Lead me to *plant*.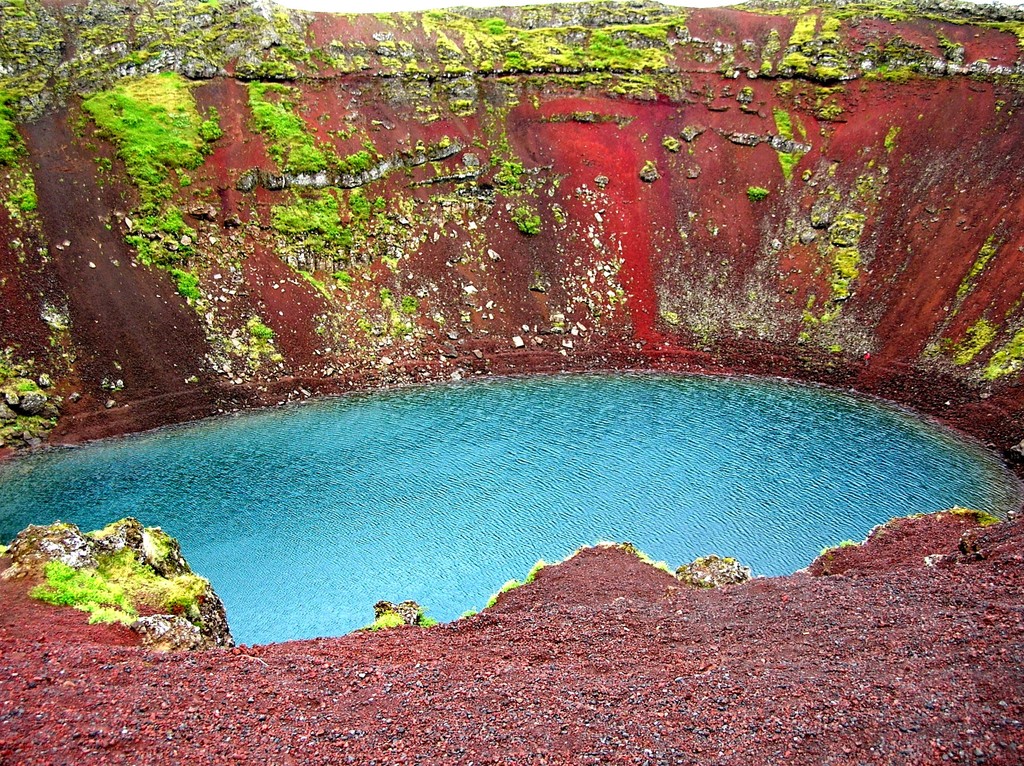
Lead to detection(353, 193, 372, 217).
